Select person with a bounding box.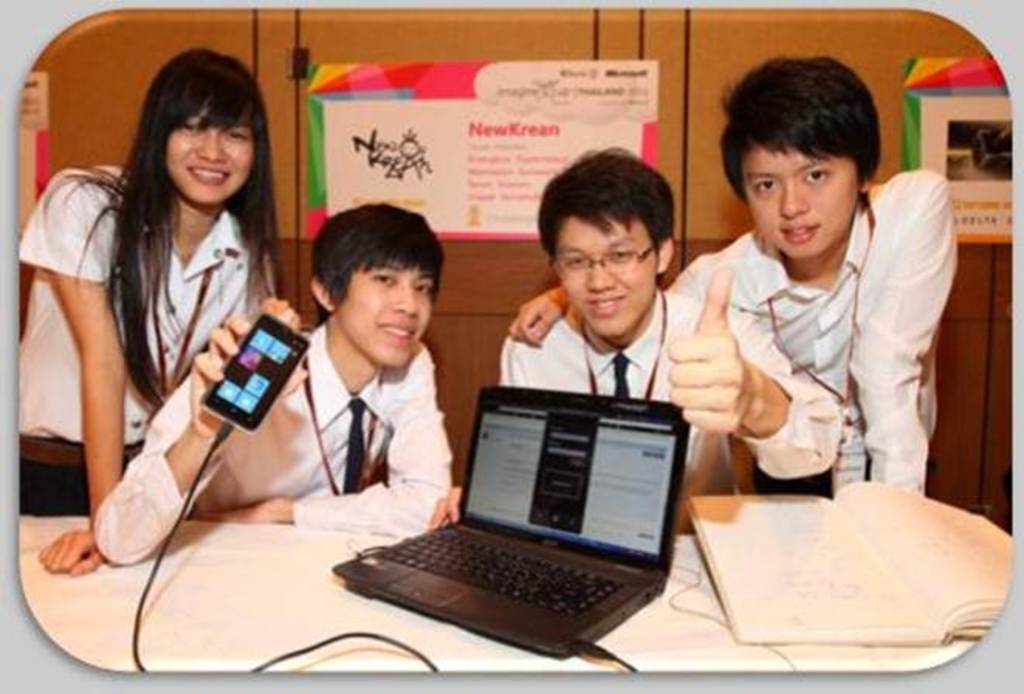
BBox(12, 46, 304, 578).
